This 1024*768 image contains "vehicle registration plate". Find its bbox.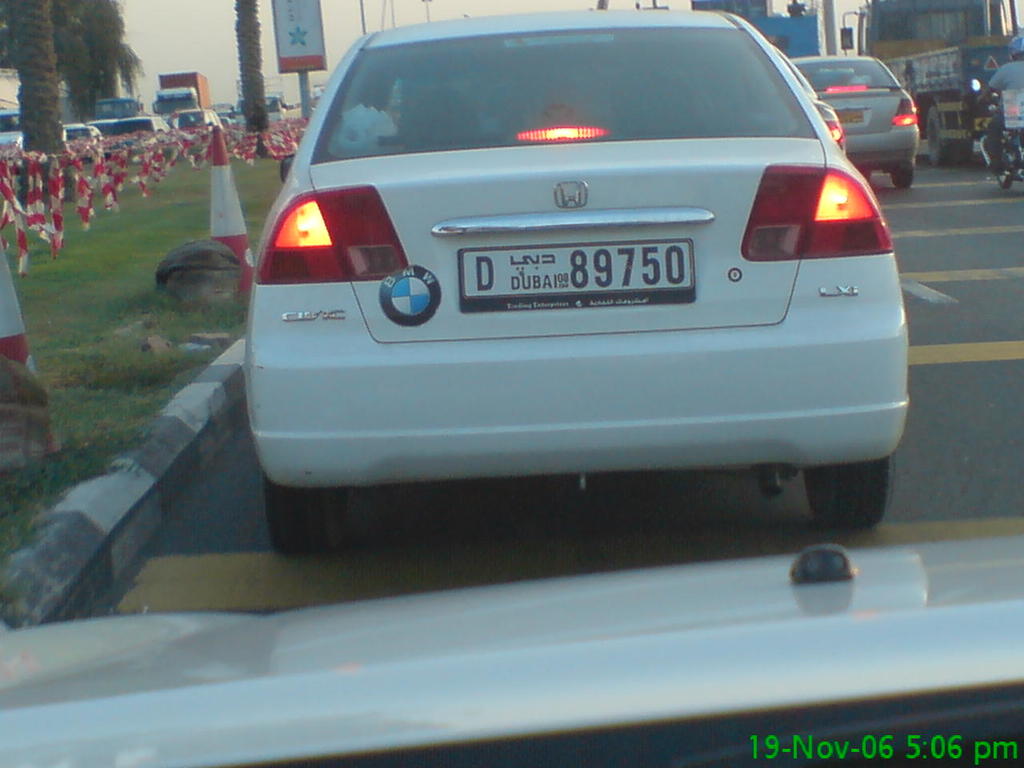
locate(835, 108, 865, 123).
